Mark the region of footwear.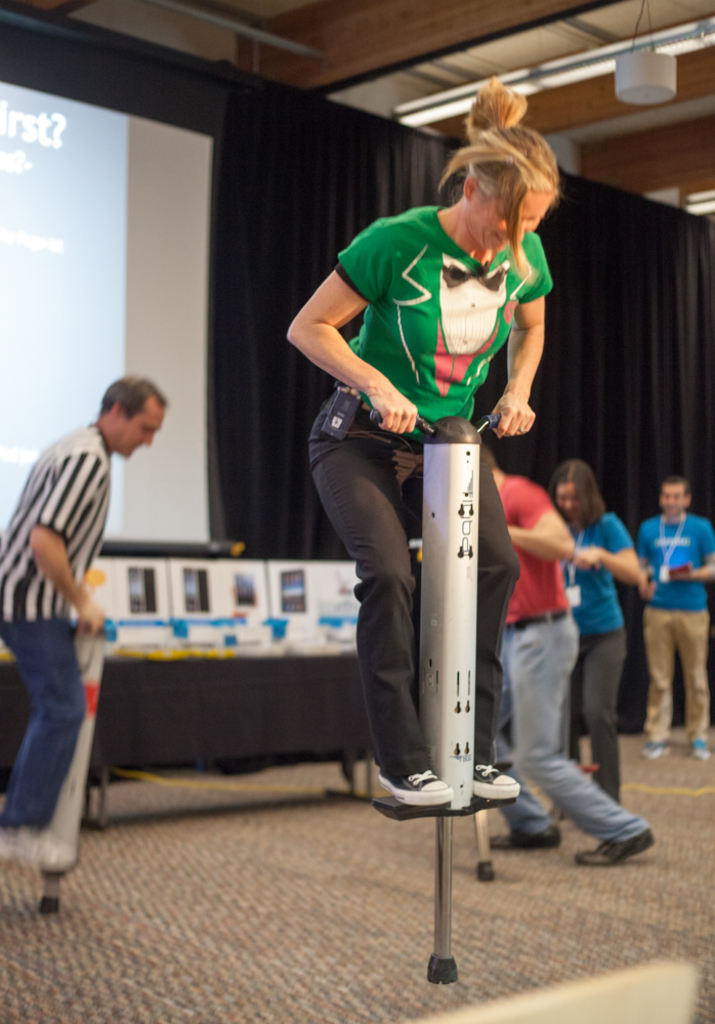
Region: (489, 823, 559, 851).
